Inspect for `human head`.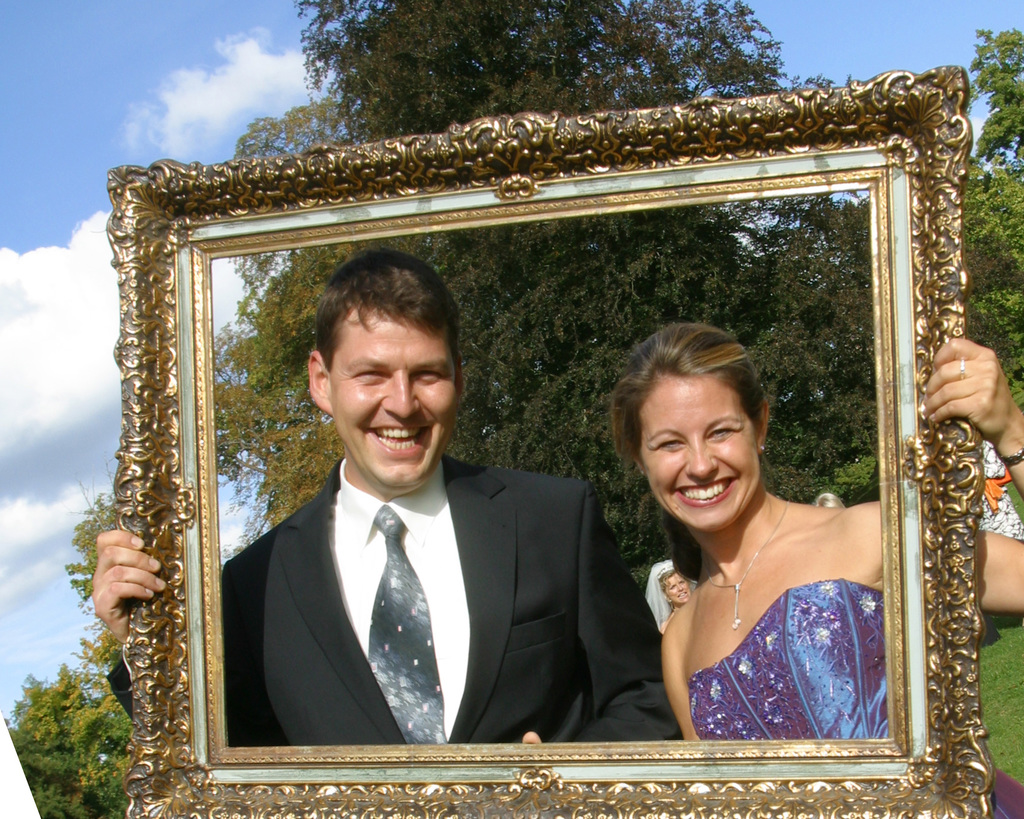
Inspection: {"left": 307, "top": 251, "right": 465, "bottom": 489}.
